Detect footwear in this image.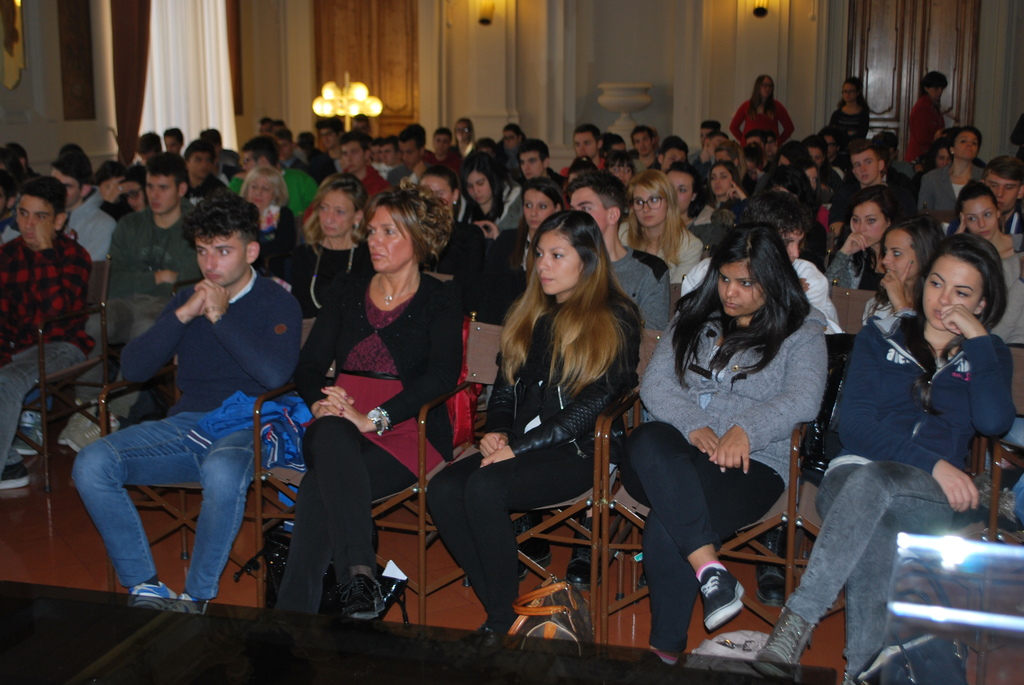
Detection: <region>0, 463, 35, 487</region>.
